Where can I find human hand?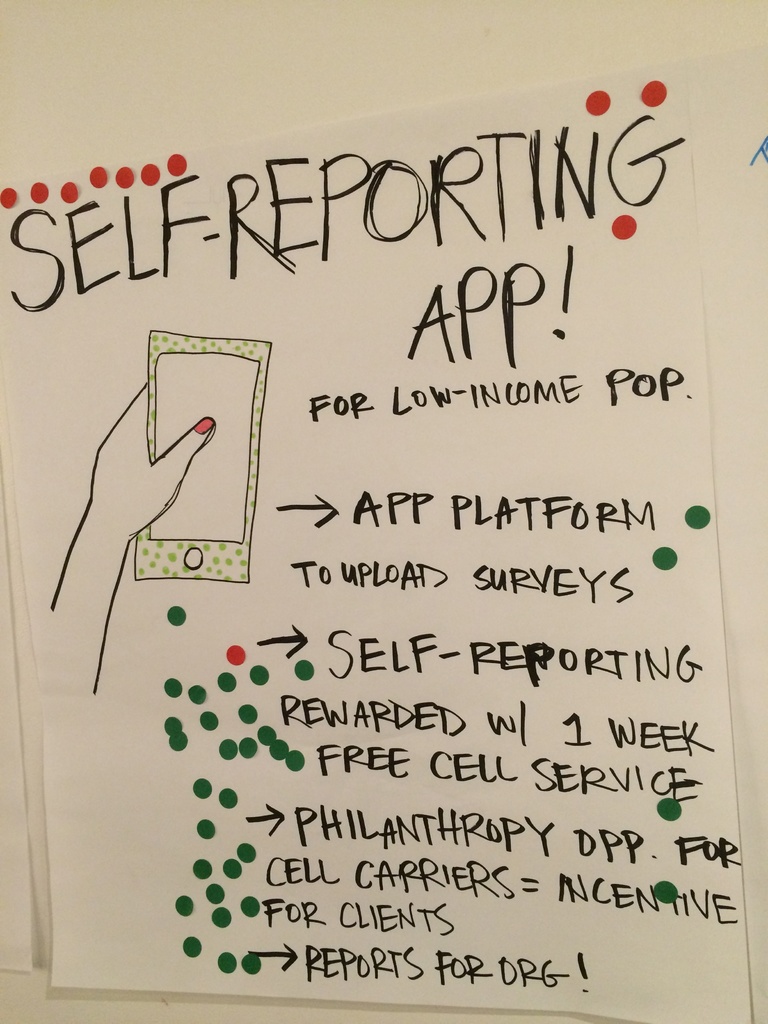
You can find it at 59,381,207,602.
